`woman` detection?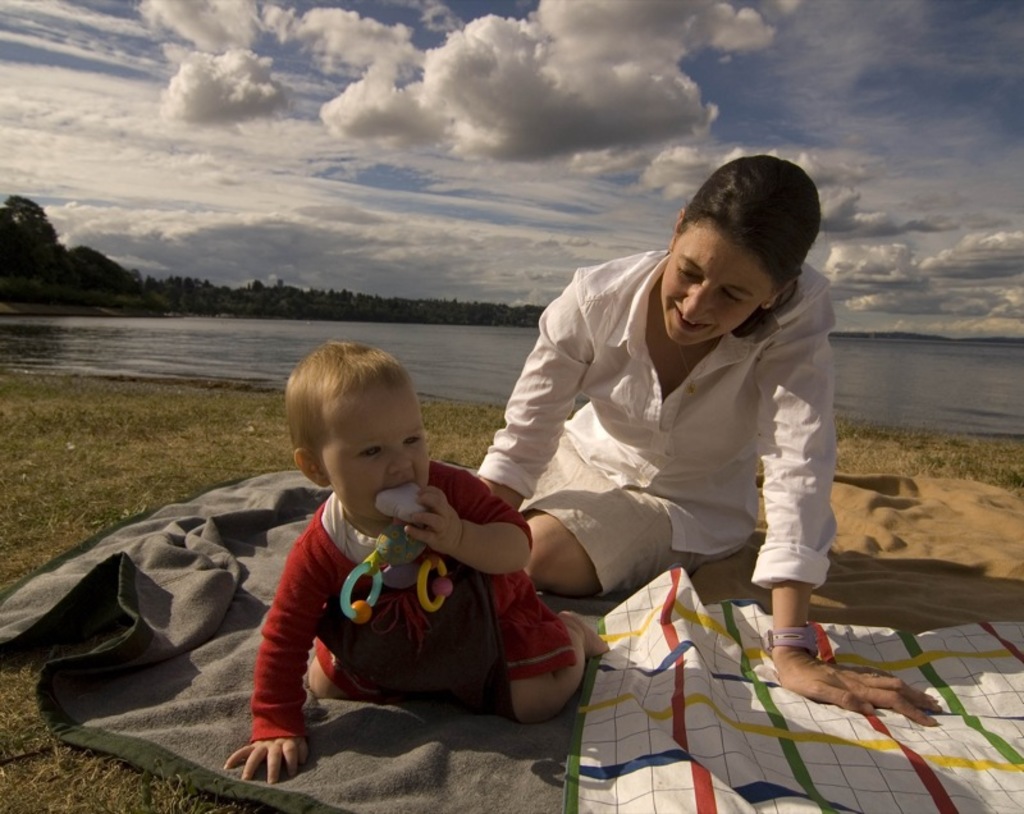
[x1=457, y1=175, x2=851, y2=668]
